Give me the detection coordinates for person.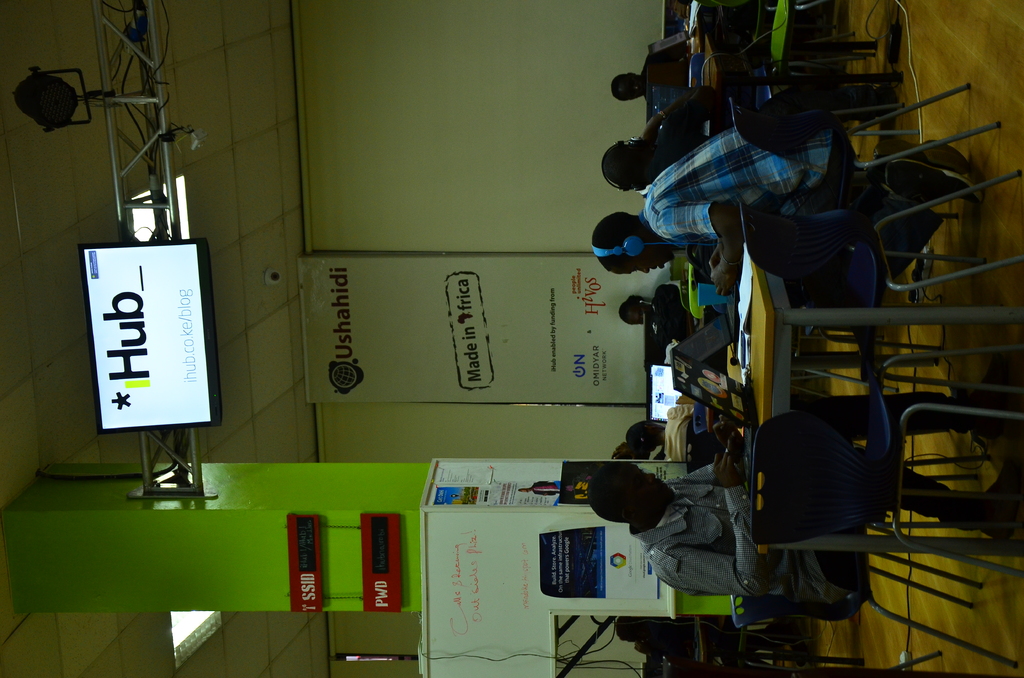
detection(581, 395, 1023, 611).
